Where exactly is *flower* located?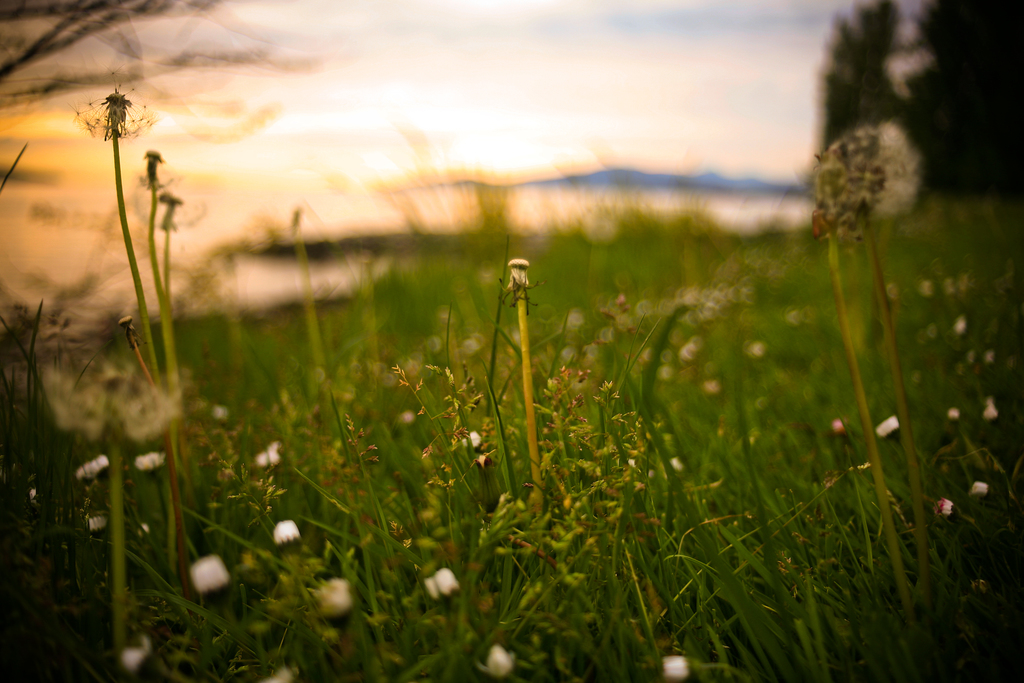
Its bounding box is region(272, 519, 297, 544).
